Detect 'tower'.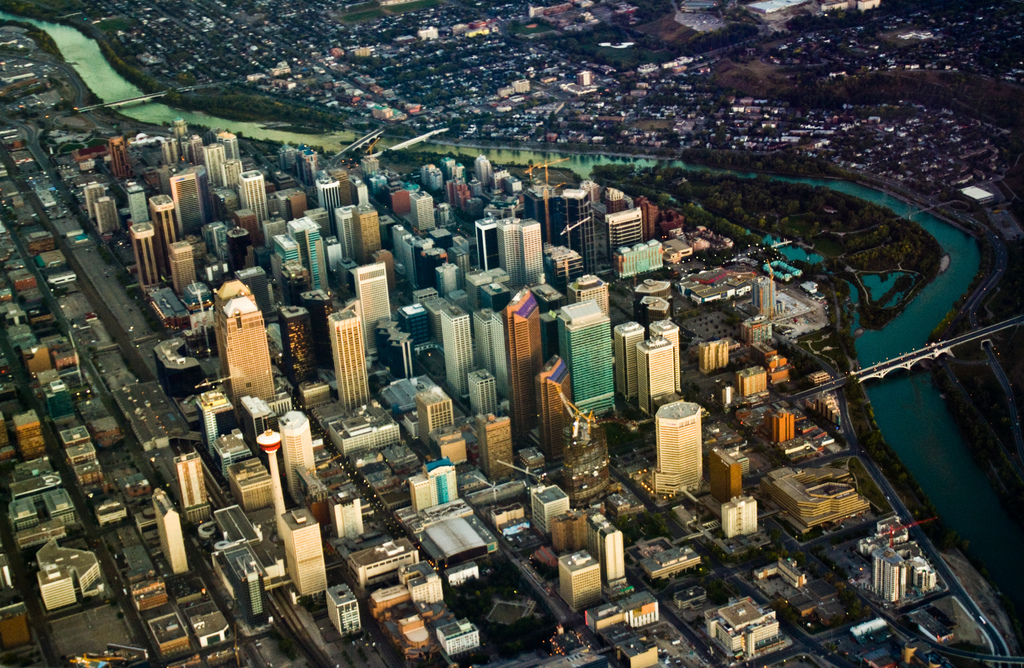
Detected at 758/273/770/315.
